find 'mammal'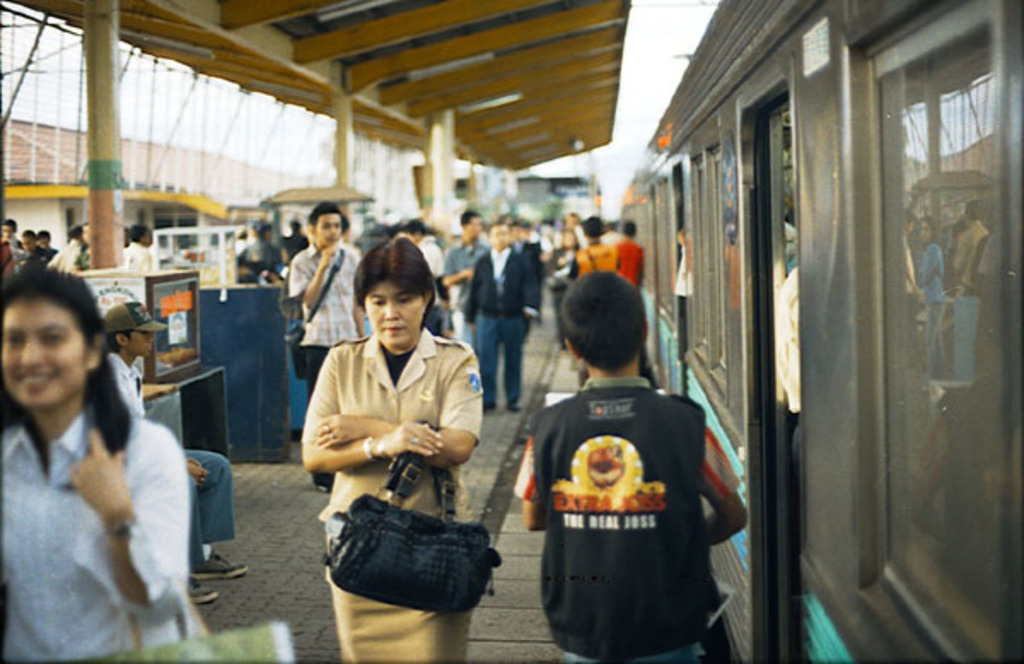
234/222/273/282
